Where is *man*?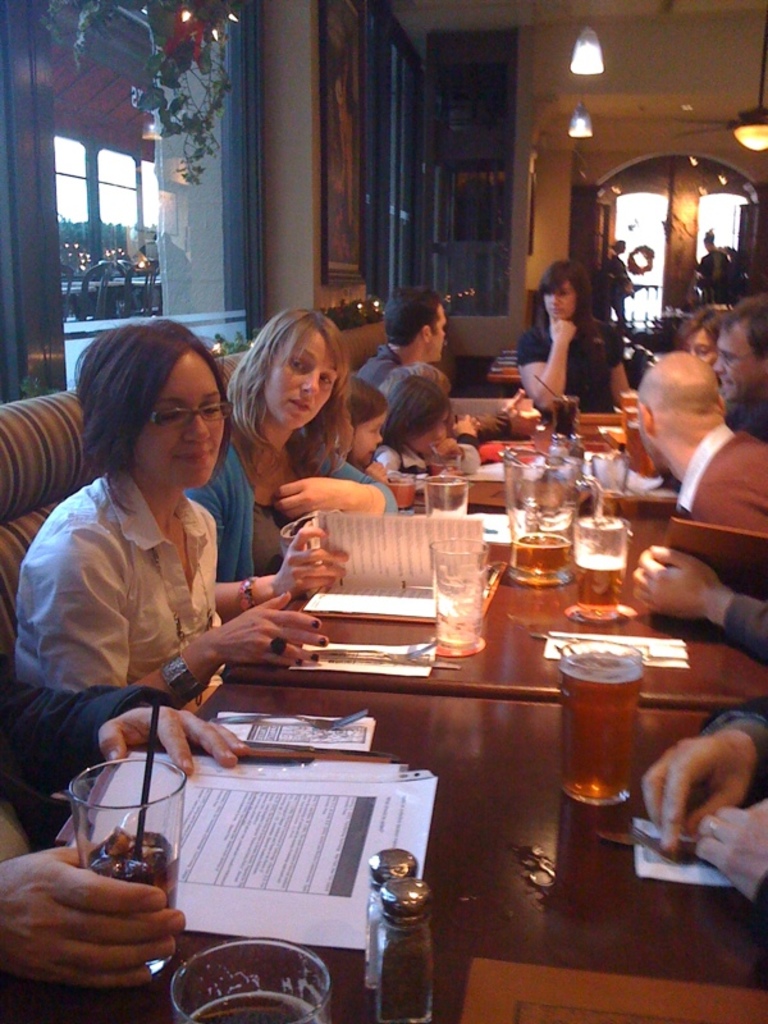
[611,380,760,645].
